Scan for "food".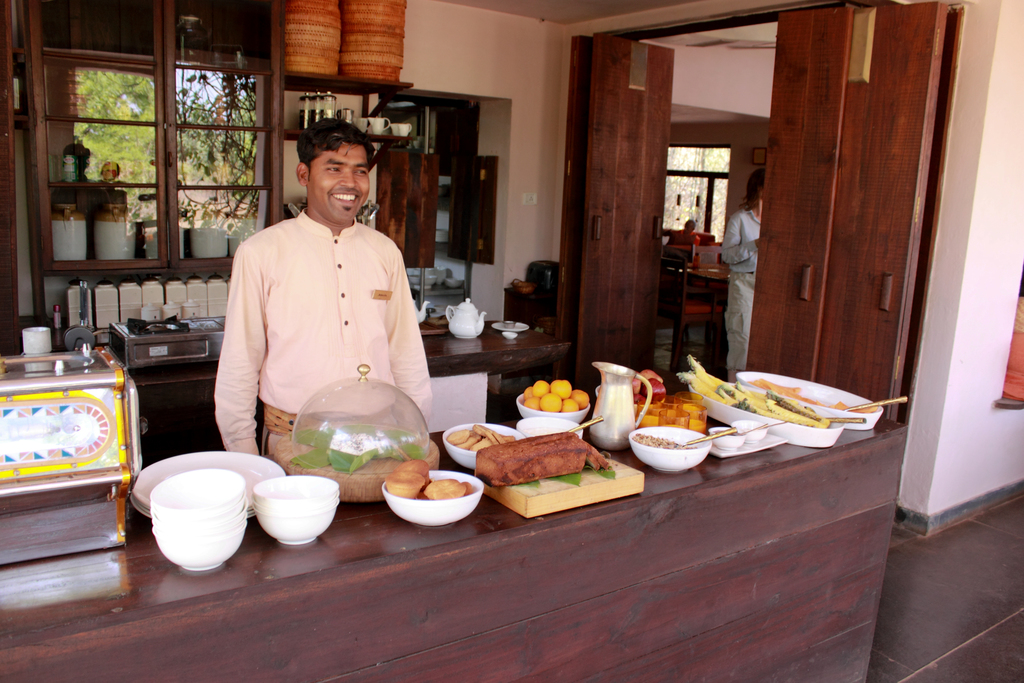
Scan result: left=522, top=379, right=590, bottom=415.
